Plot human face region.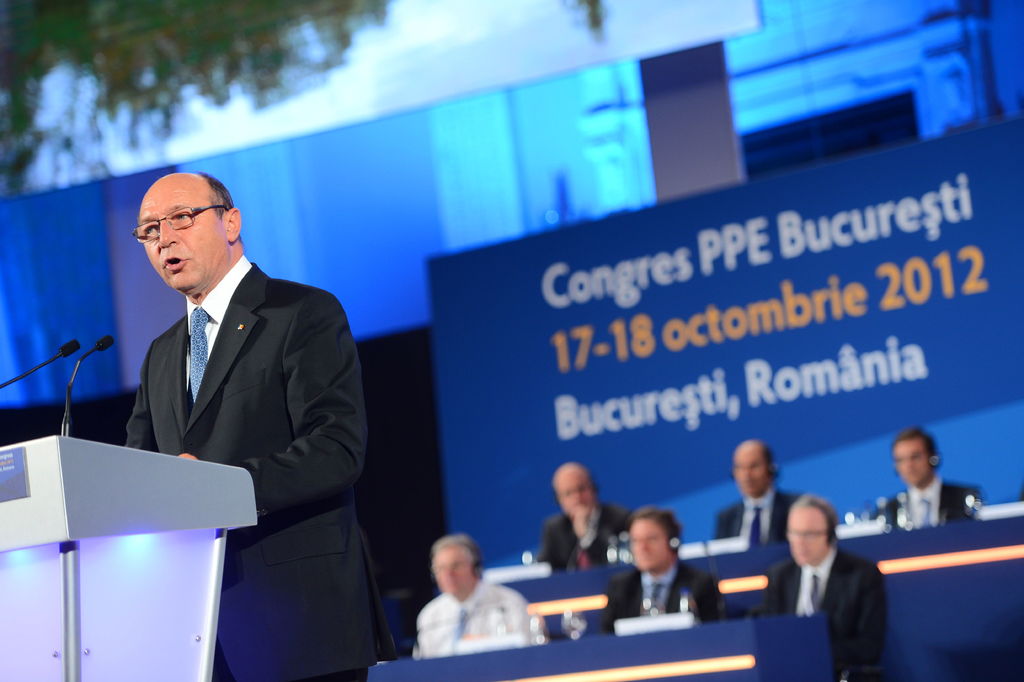
Plotted at select_region(553, 466, 596, 520).
